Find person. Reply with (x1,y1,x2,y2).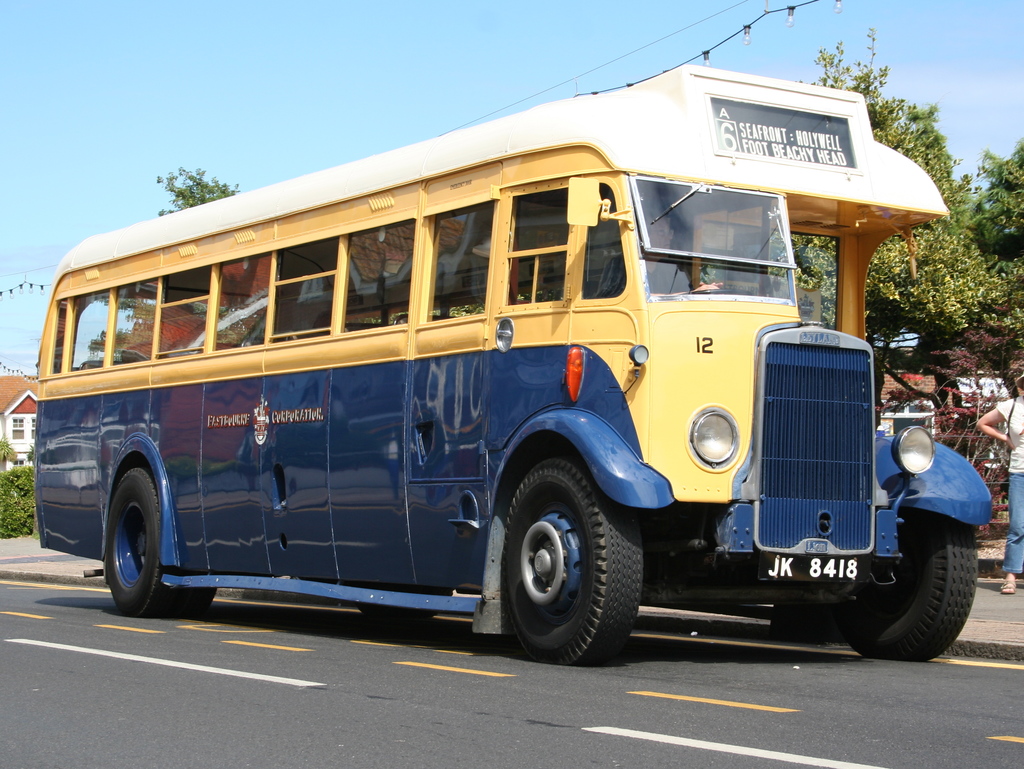
(975,376,1023,592).
